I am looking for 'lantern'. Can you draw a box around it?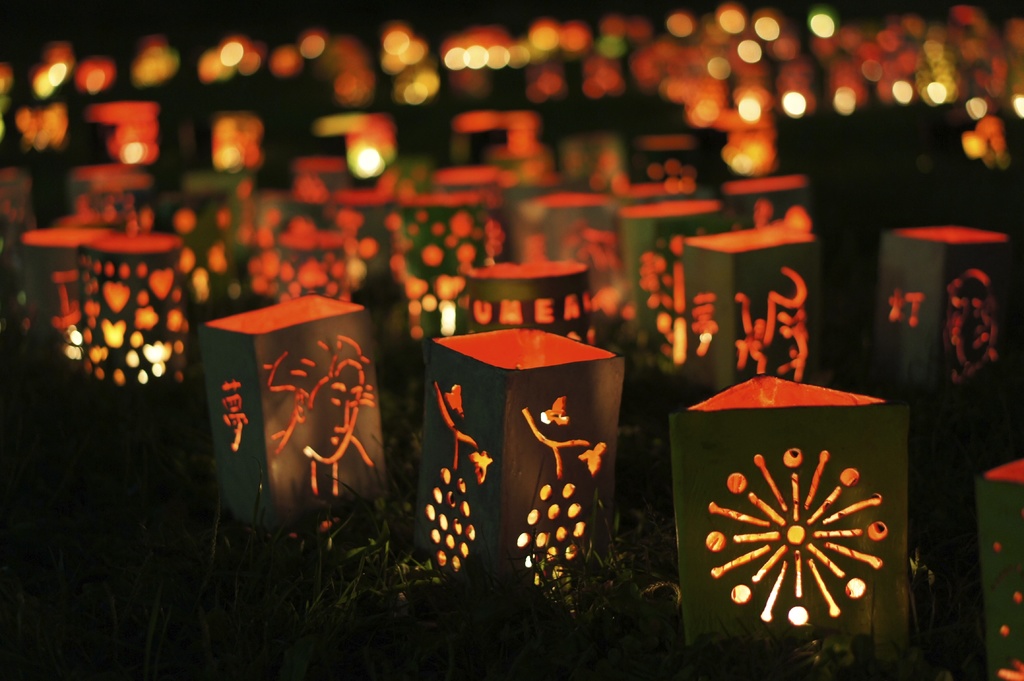
Sure, the bounding box is (160,192,246,323).
